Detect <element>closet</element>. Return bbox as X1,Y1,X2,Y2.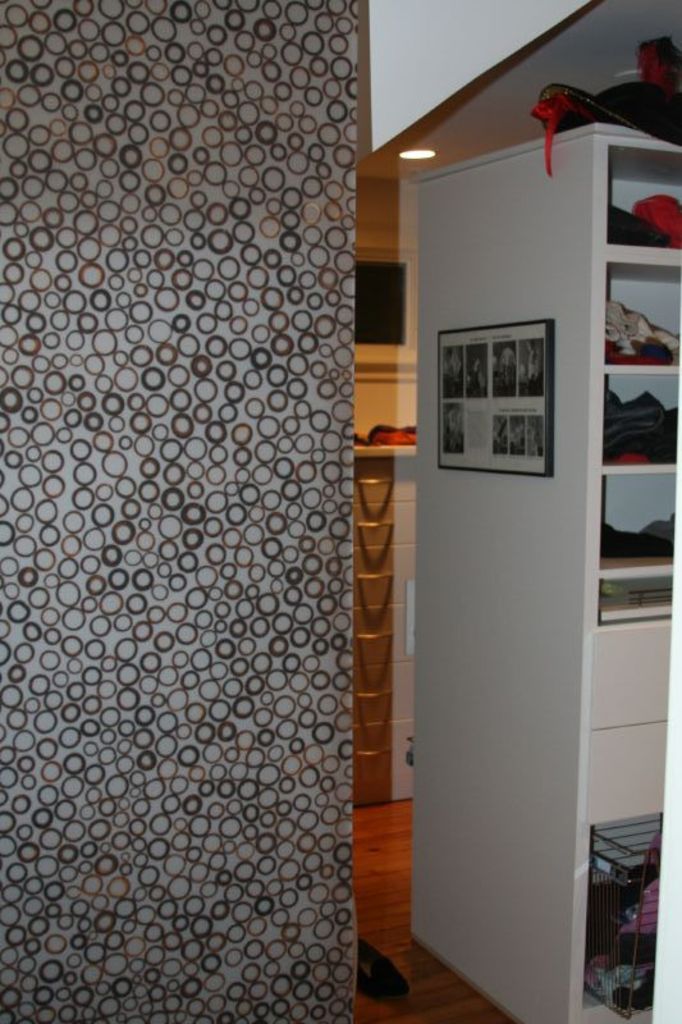
4,81,576,1023.
